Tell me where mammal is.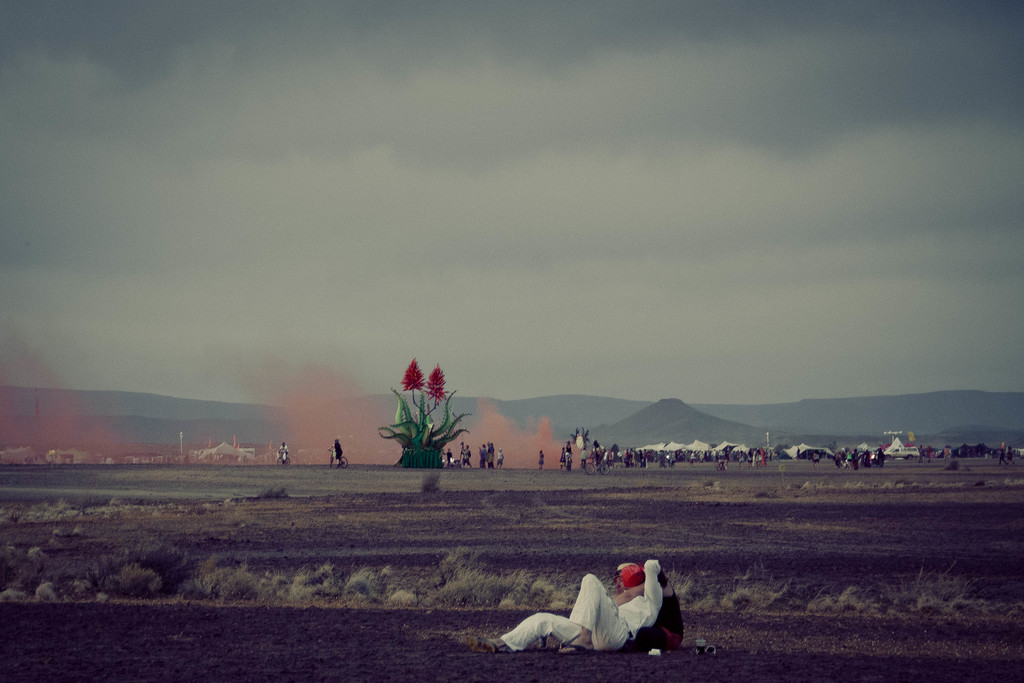
mammal is at <bbox>580, 447, 588, 466</bbox>.
